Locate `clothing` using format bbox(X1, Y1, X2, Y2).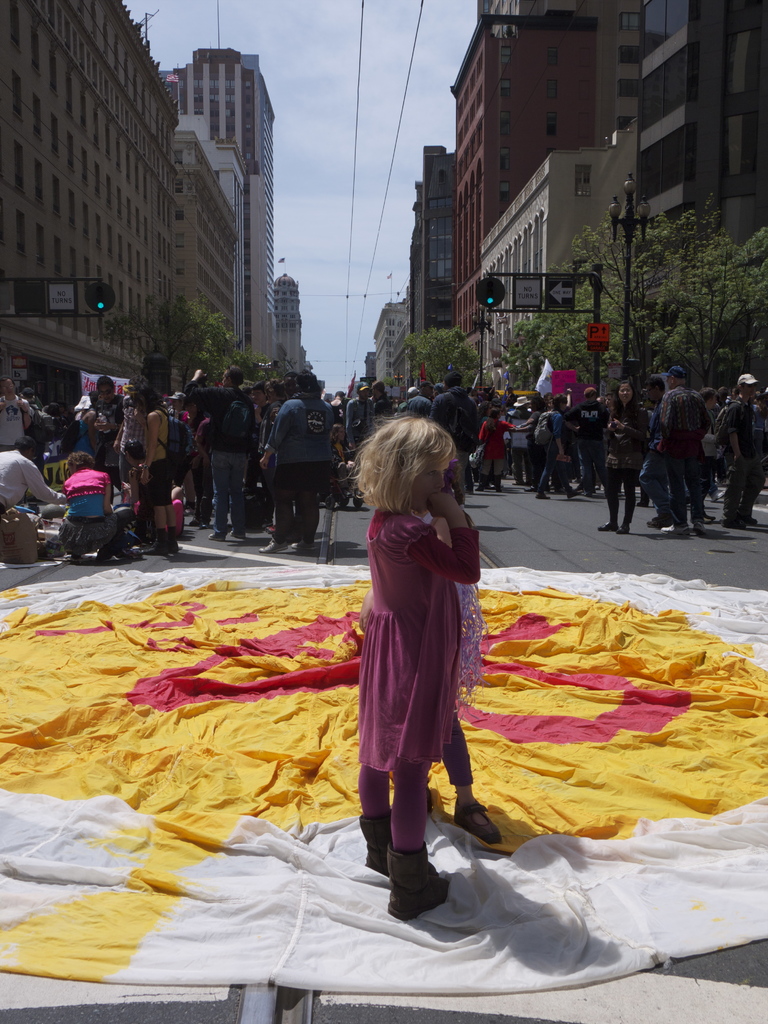
bbox(726, 403, 765, 513).
